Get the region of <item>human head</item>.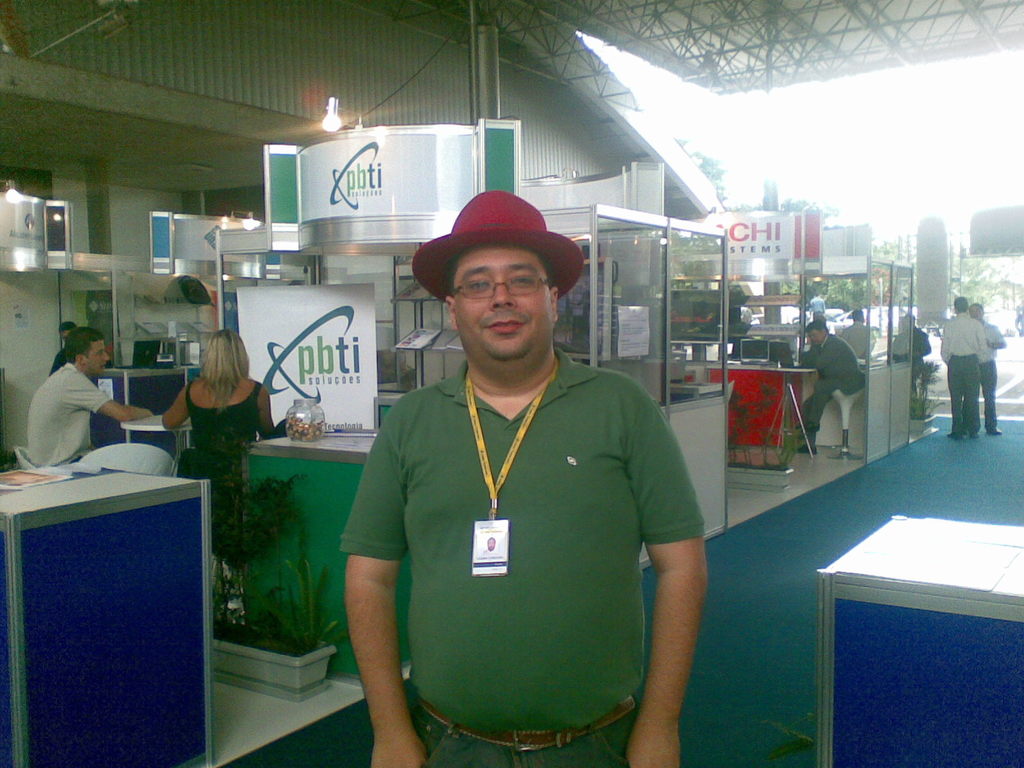
region(969, 301, 981, 316).
